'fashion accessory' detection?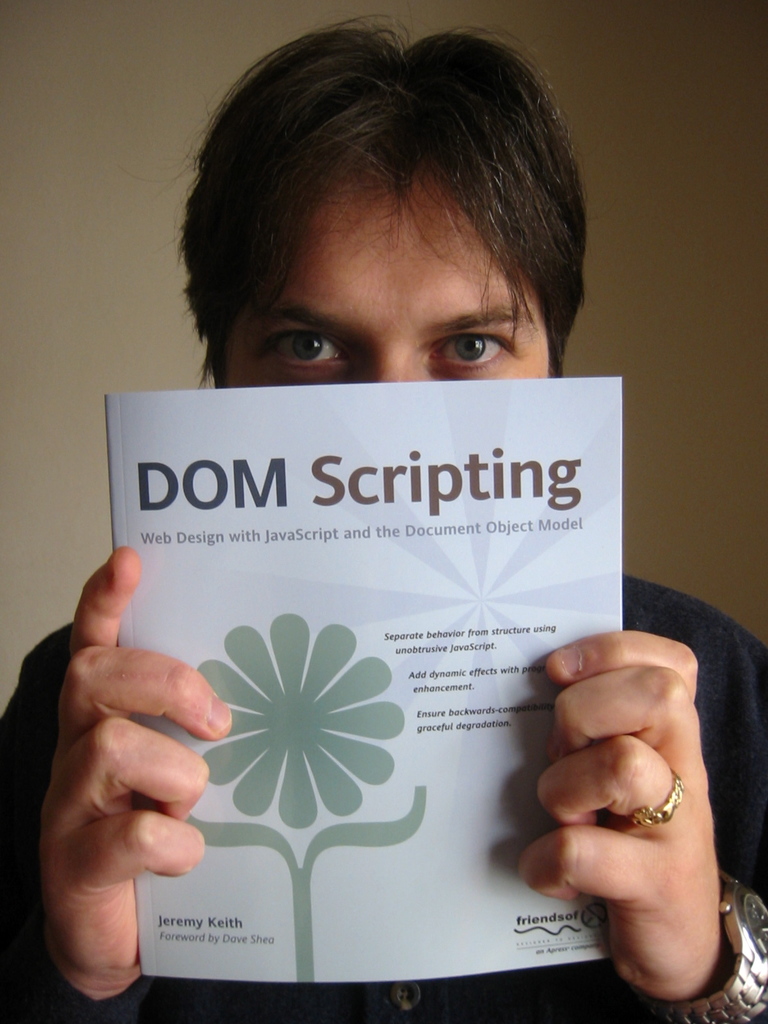
[630,865,767,1023]
